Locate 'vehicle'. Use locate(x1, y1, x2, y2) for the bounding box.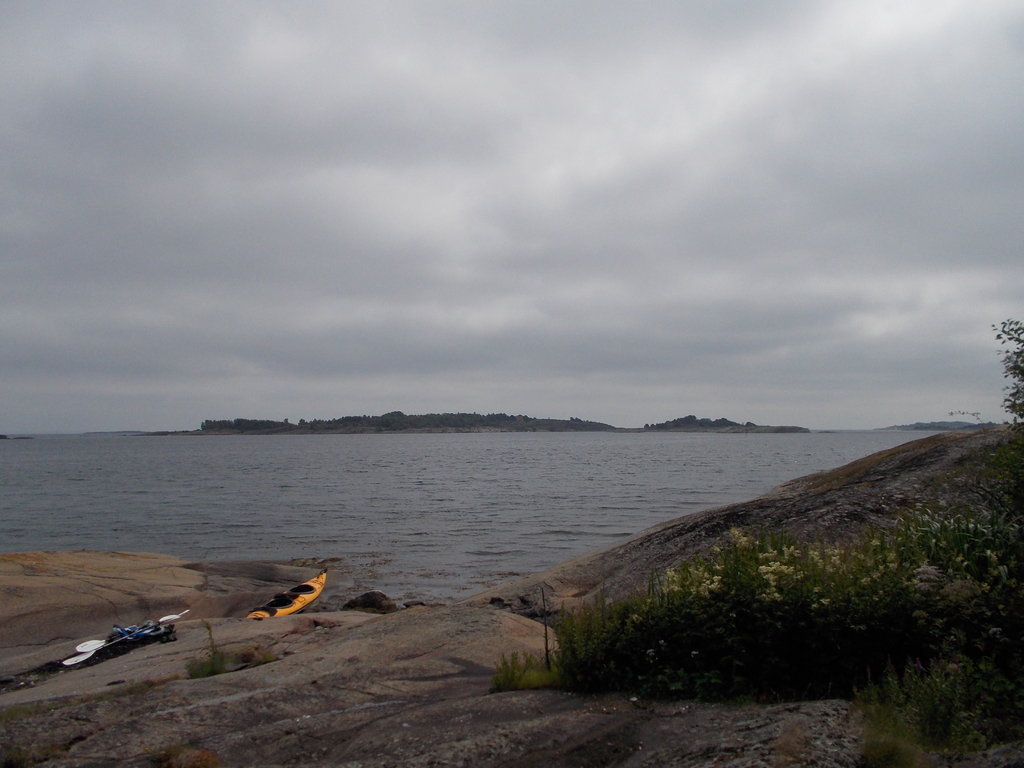
locate(226, 565, 325, 636).
